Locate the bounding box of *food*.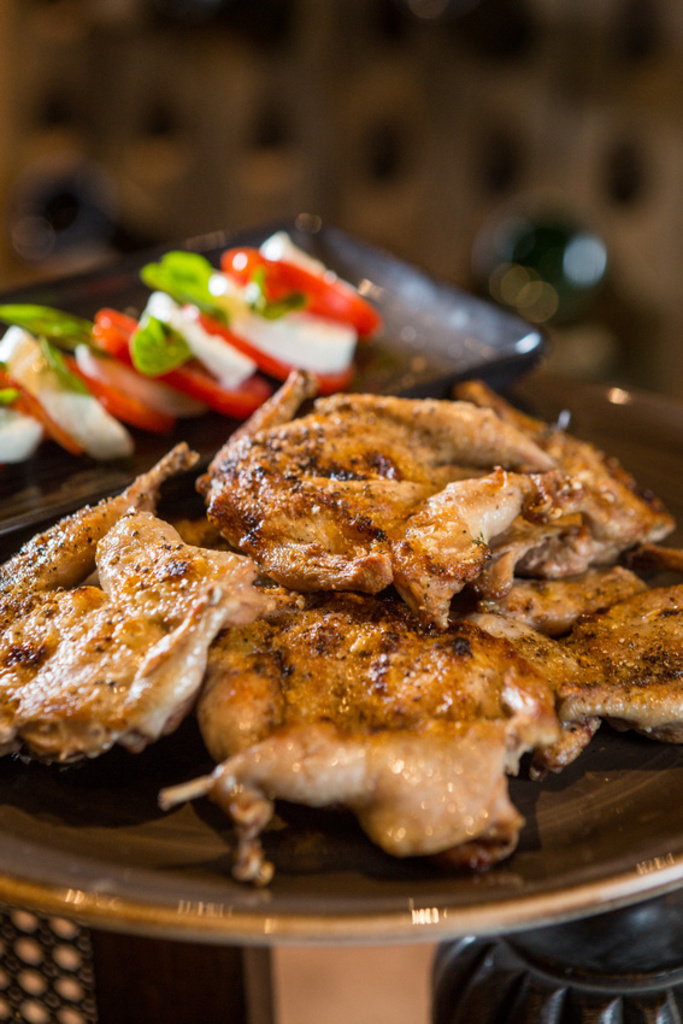
Bounding box: BBox(447, 531, 679, 753).
